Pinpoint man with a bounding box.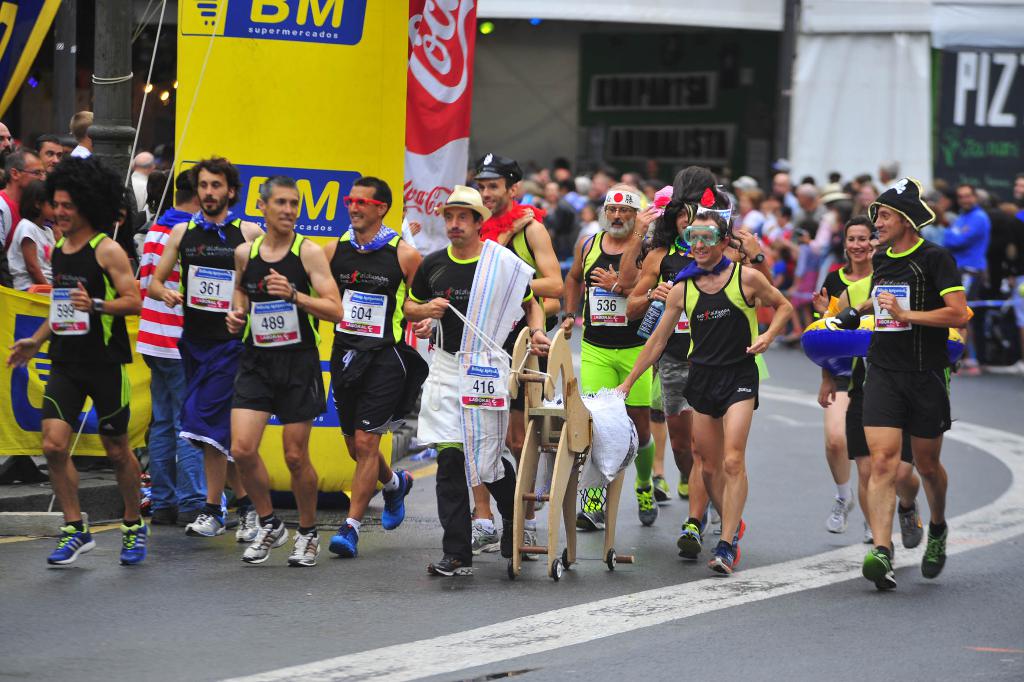
[6, 157, 145, 569].
